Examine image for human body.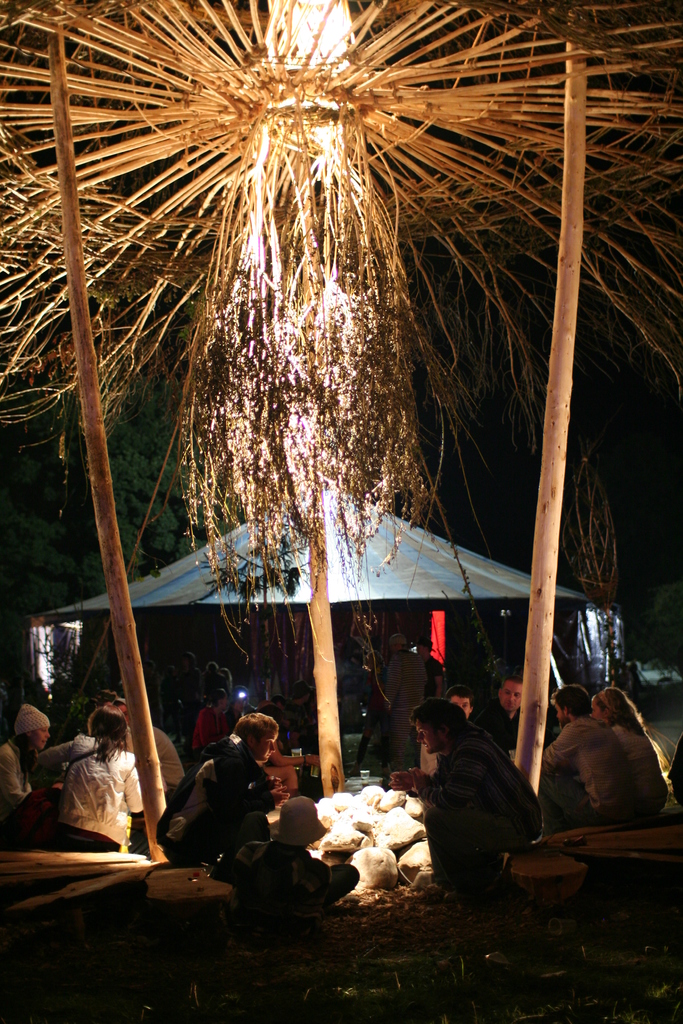
Examination result: locate(468, 662, 515, 736).
